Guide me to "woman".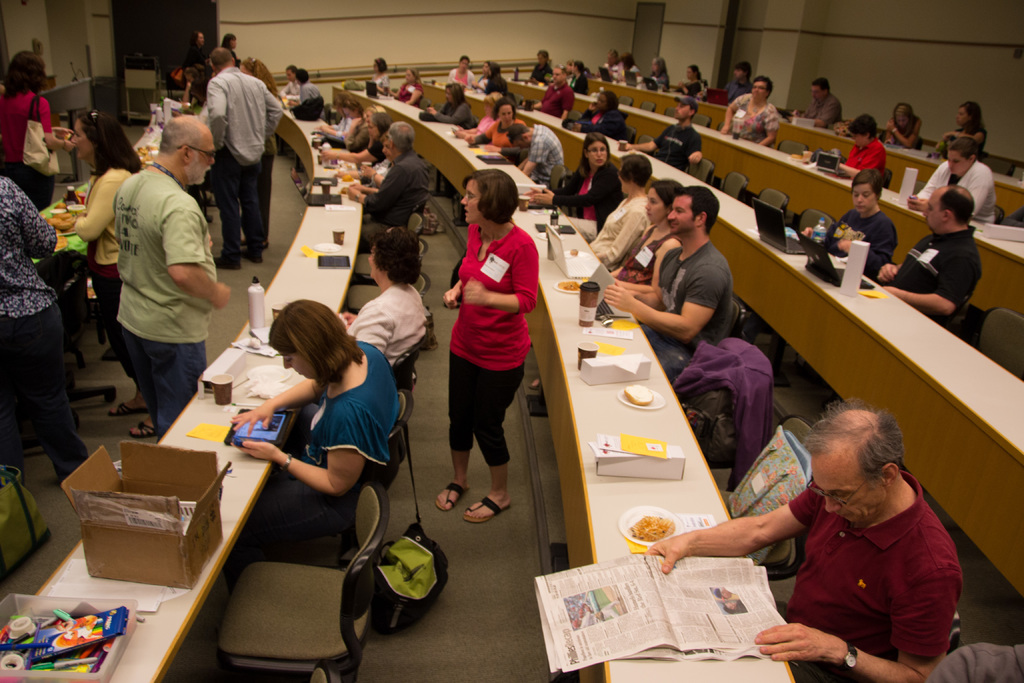
Guidance: [left=315, top=94, right=401, bottom=188].
